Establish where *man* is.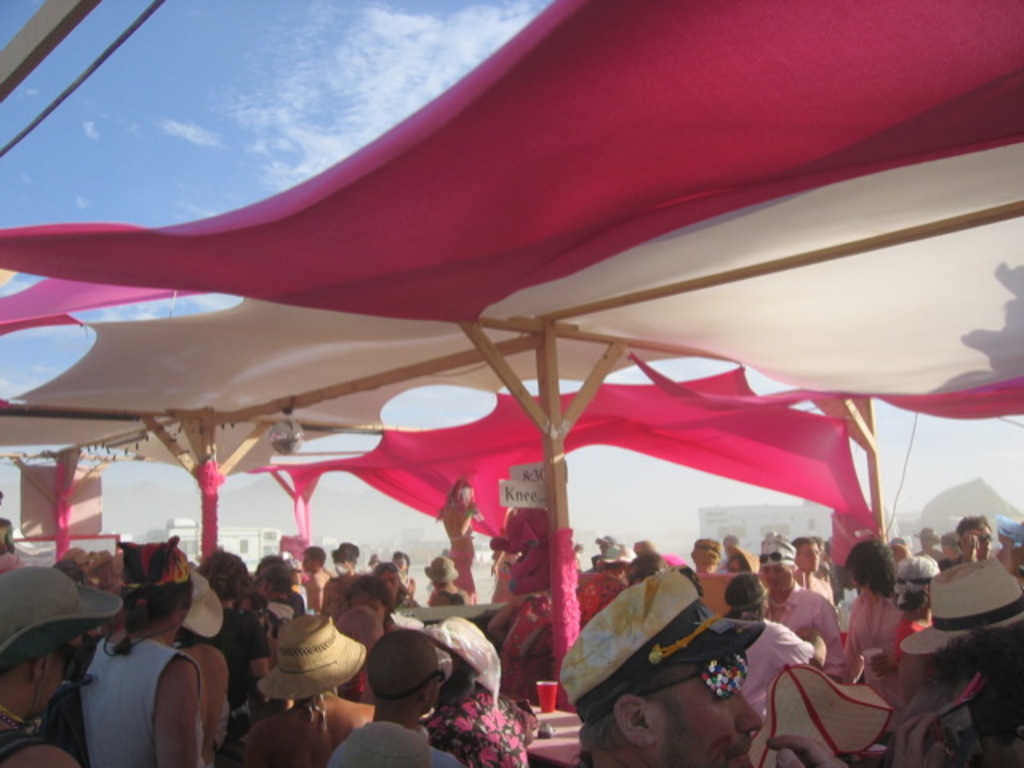
Established at 936, 512, 995, 571.
